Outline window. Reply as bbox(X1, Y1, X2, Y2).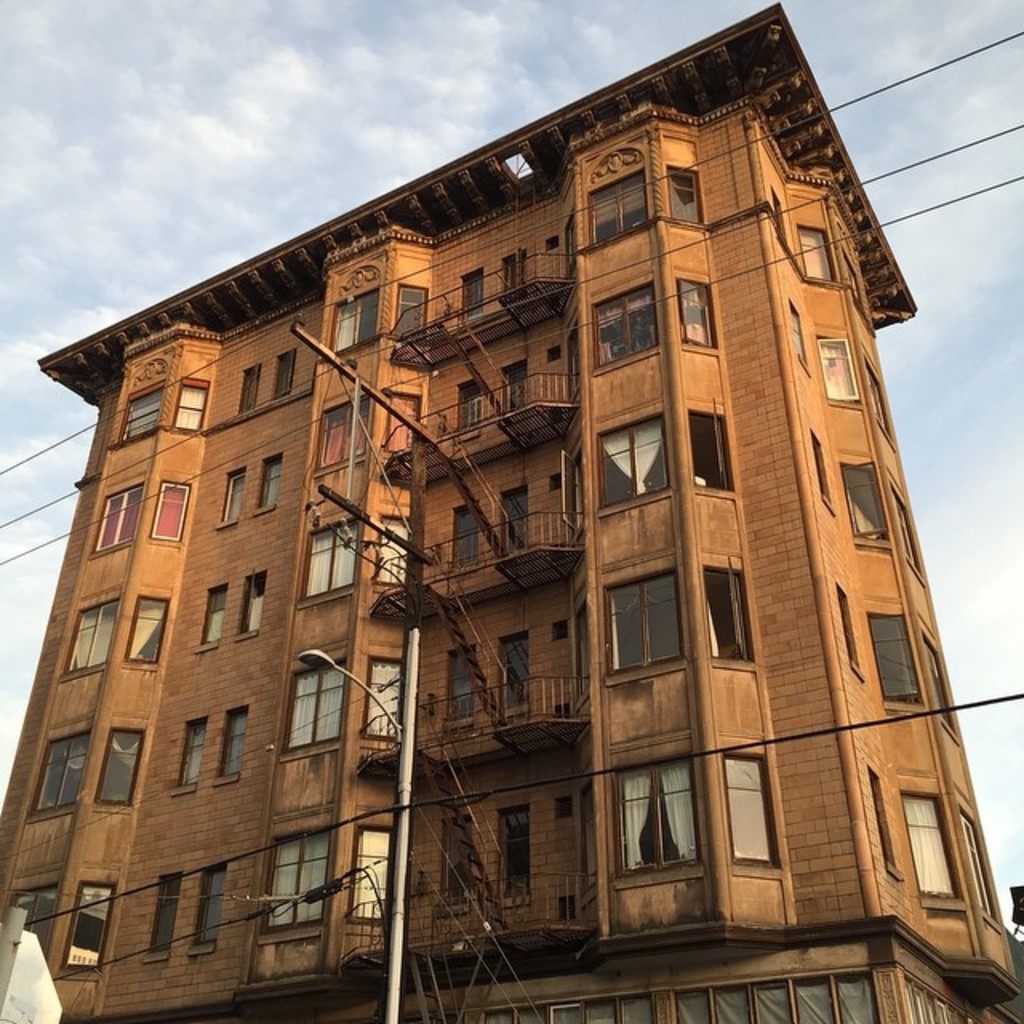
bbox(901, 784, 971, 907).
